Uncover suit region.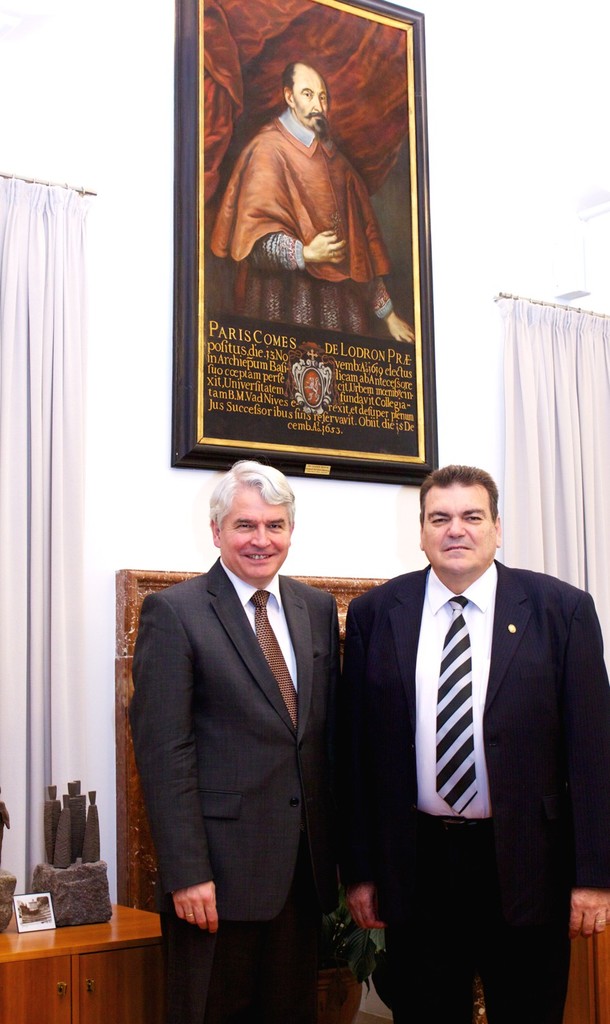
Uncovered: (x1=340, y1=464, x2=582, y2=1014).
